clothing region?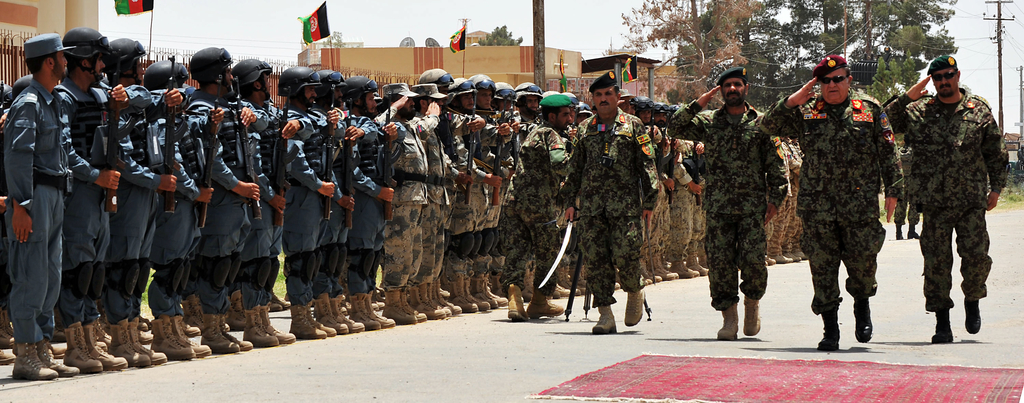
x1=493, y1=116, x2=568, y2=283
